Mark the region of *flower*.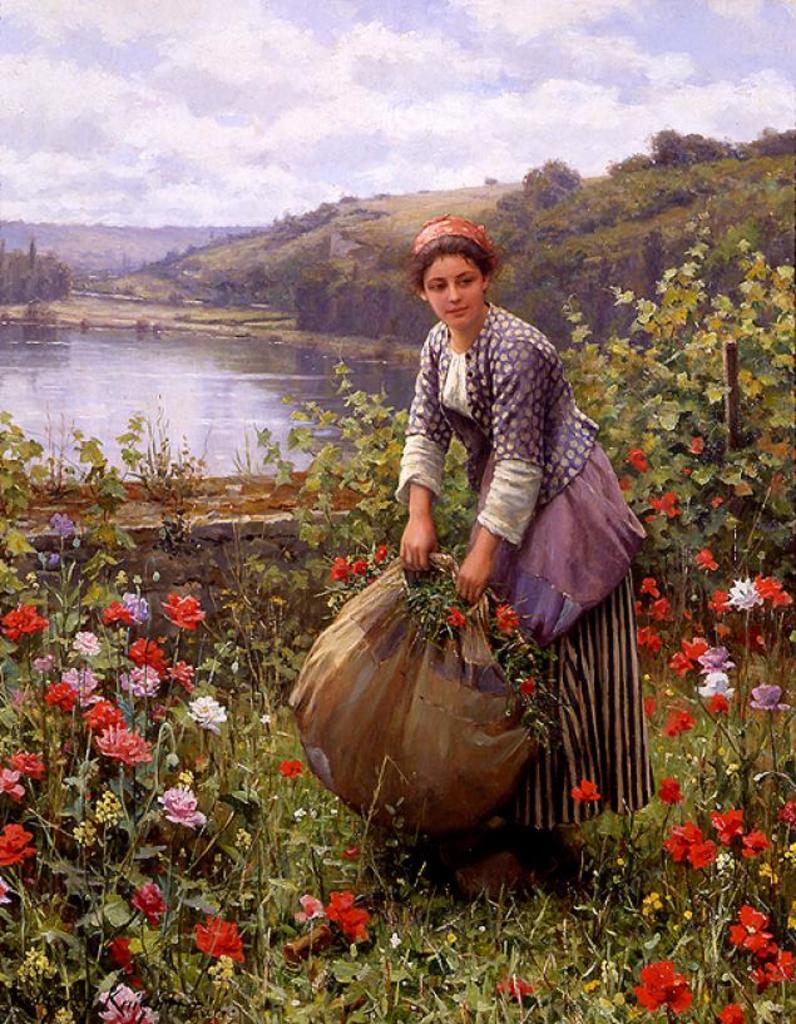
Region: select_region(164, 662, 201, 691).
